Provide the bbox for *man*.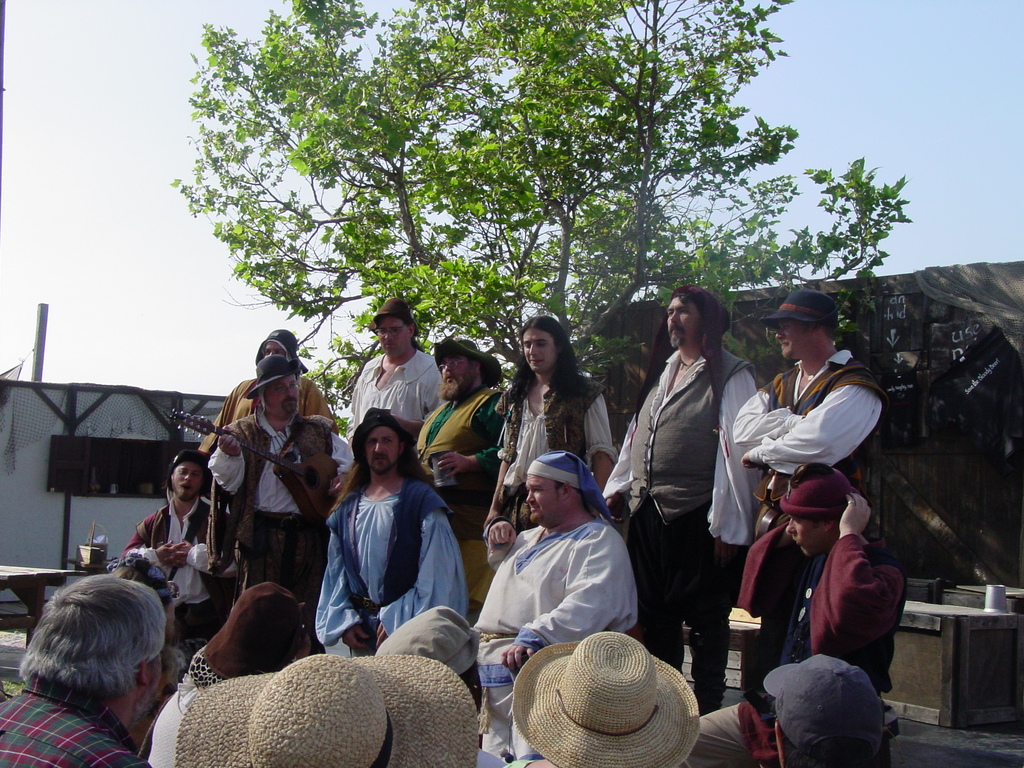
crop(195, 326, 342, 455).
